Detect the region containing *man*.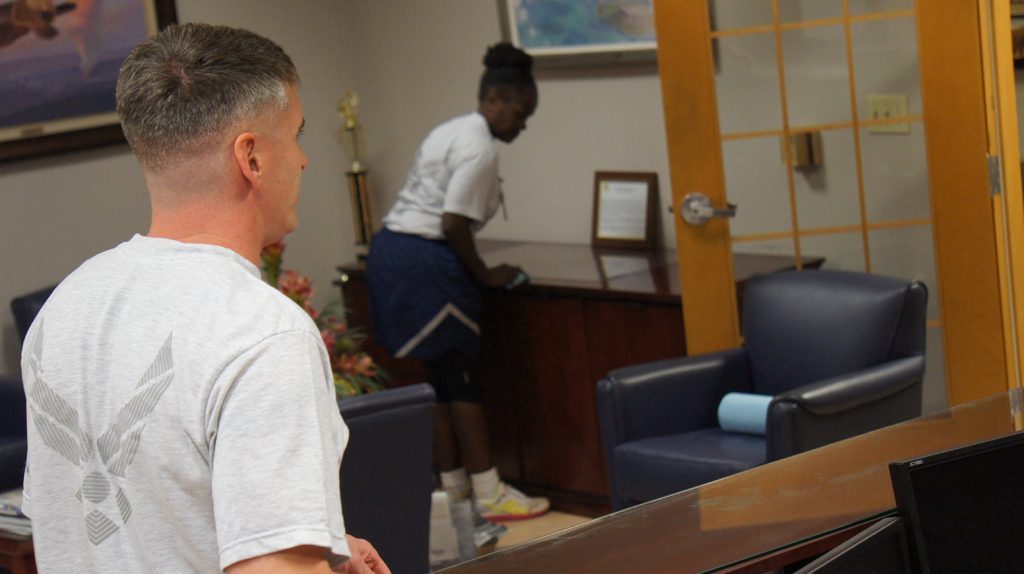
bbox=[20, 21, 373, 573].
